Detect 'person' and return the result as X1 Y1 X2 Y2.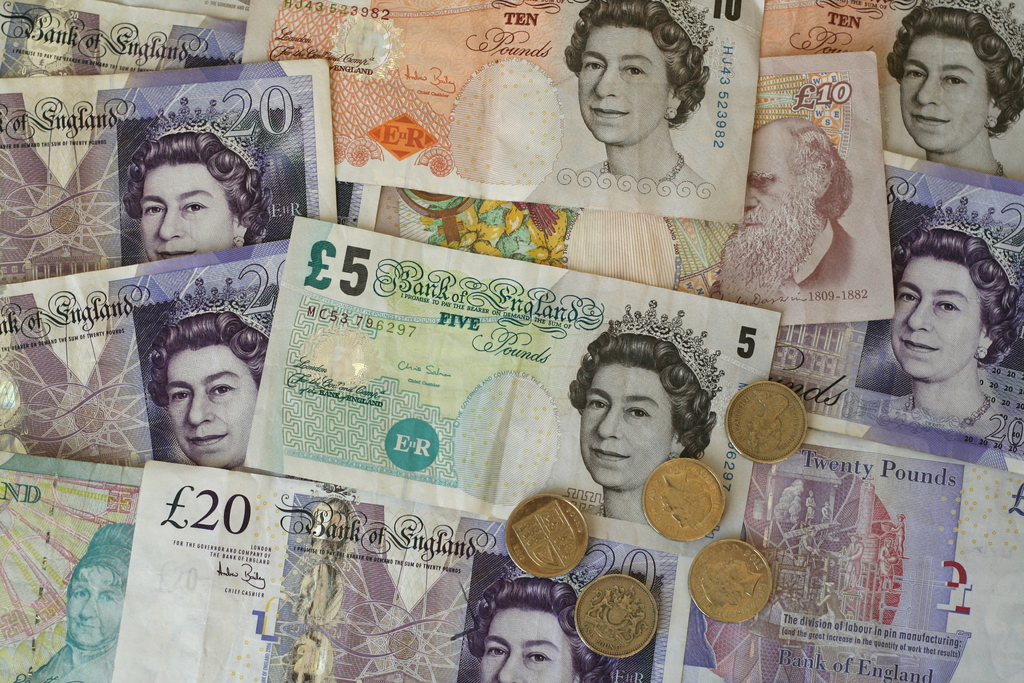
467 561 626 682.
